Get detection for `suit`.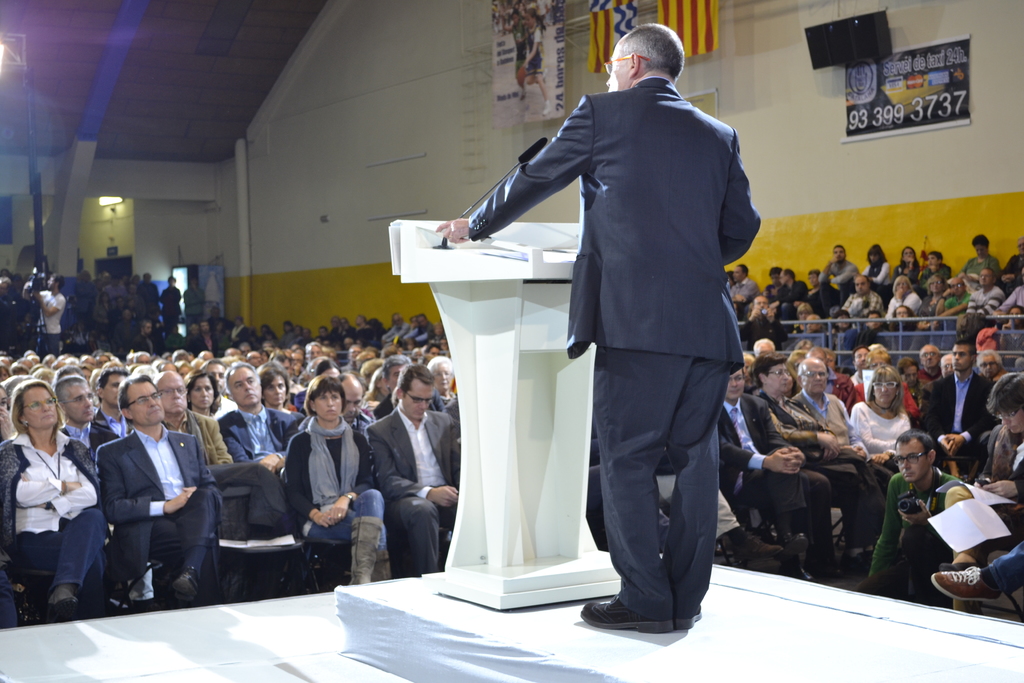
Detection: select_region(471, 74, 764, 621).
